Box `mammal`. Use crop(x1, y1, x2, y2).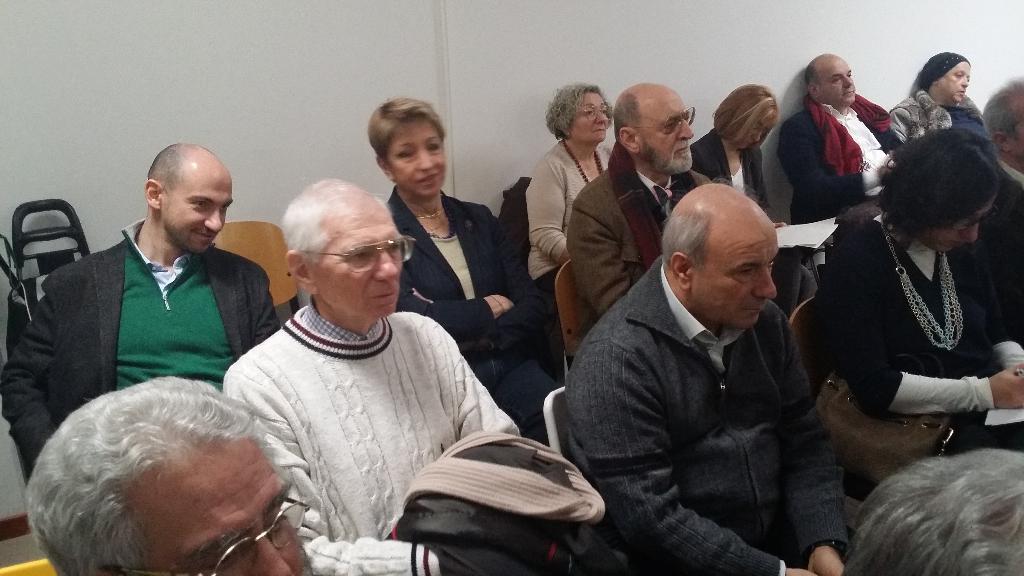
crop(808, 127, 1023, 451).
